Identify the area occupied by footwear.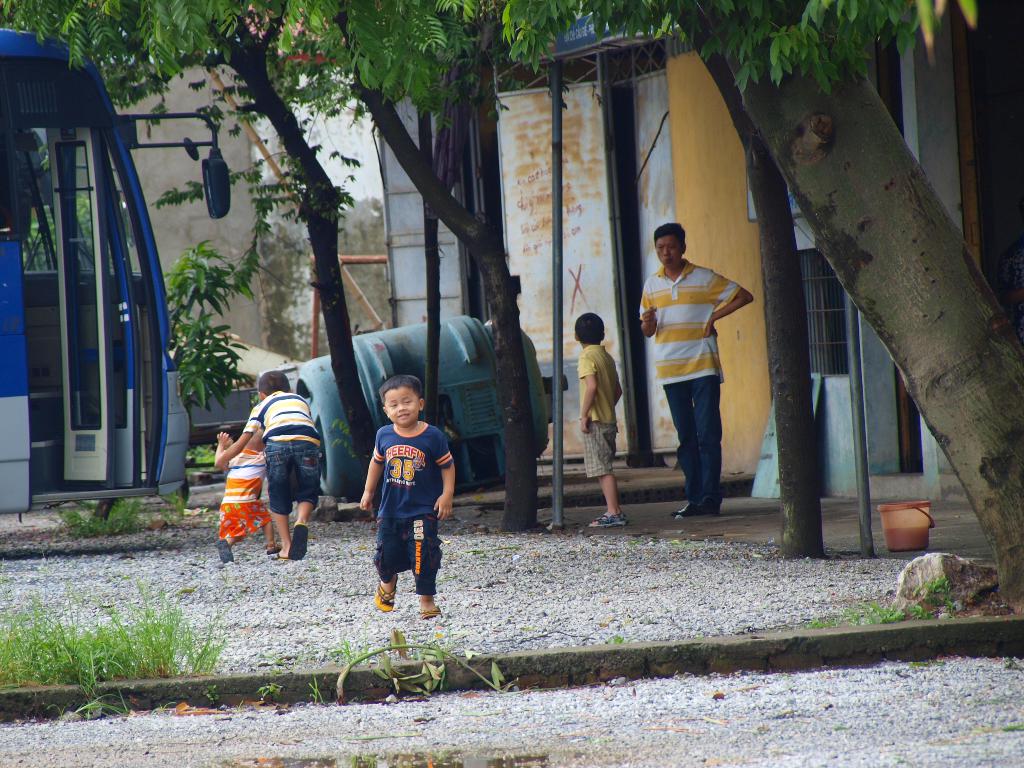
Area: [288,518,307,563].
